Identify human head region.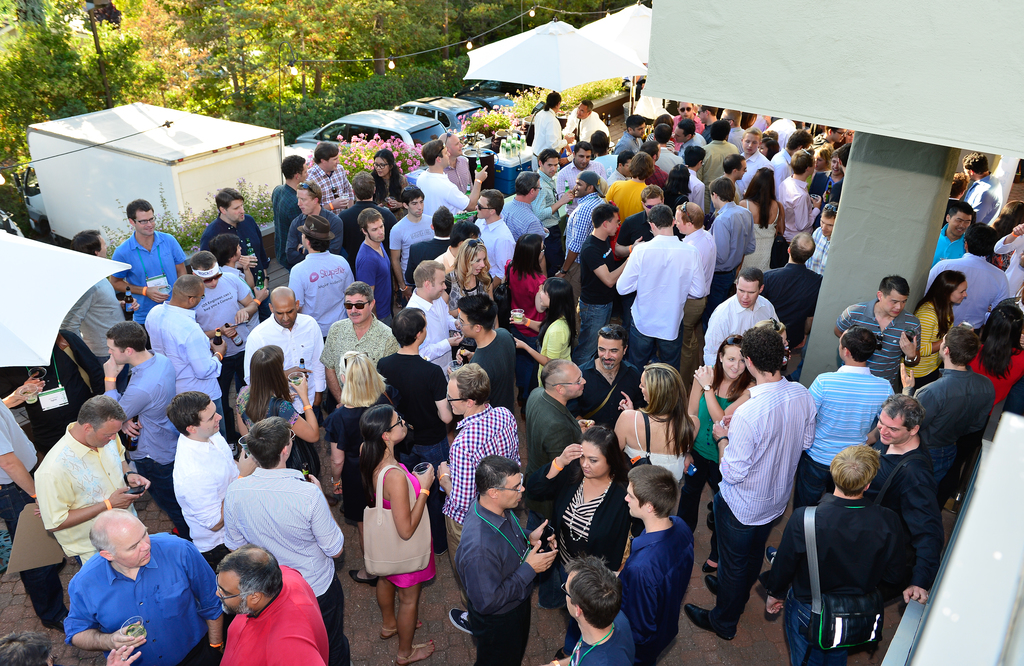
Region: bbox(635, 365, 690, 410).
